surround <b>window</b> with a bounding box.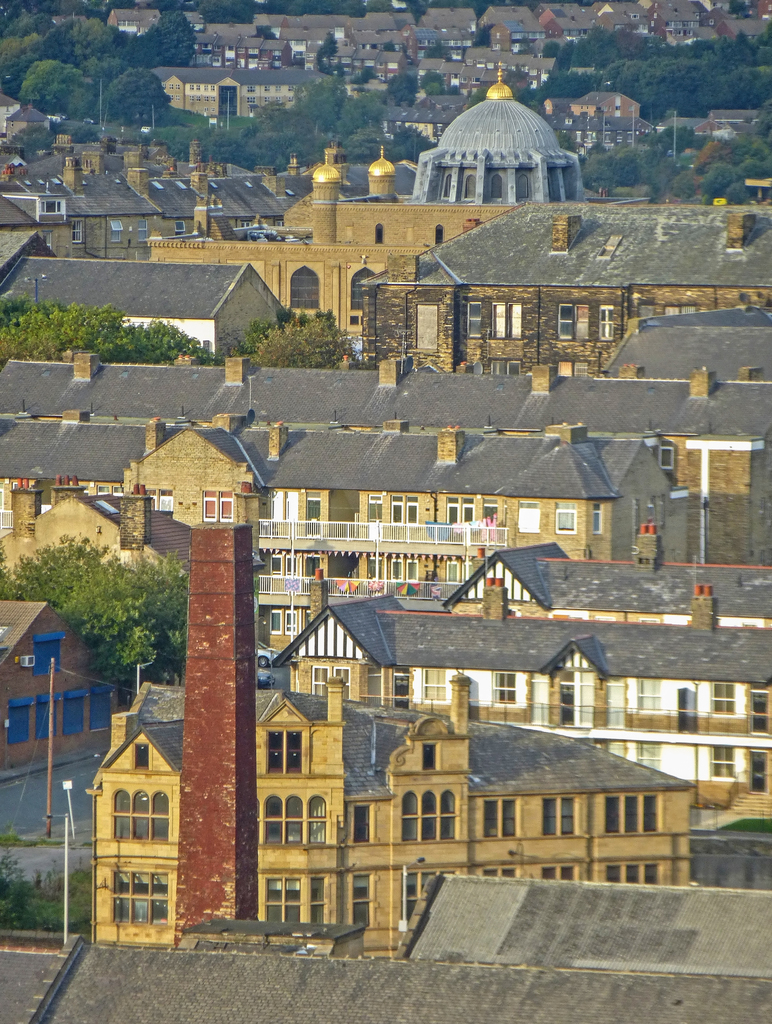
401, 868, 468, 926.
